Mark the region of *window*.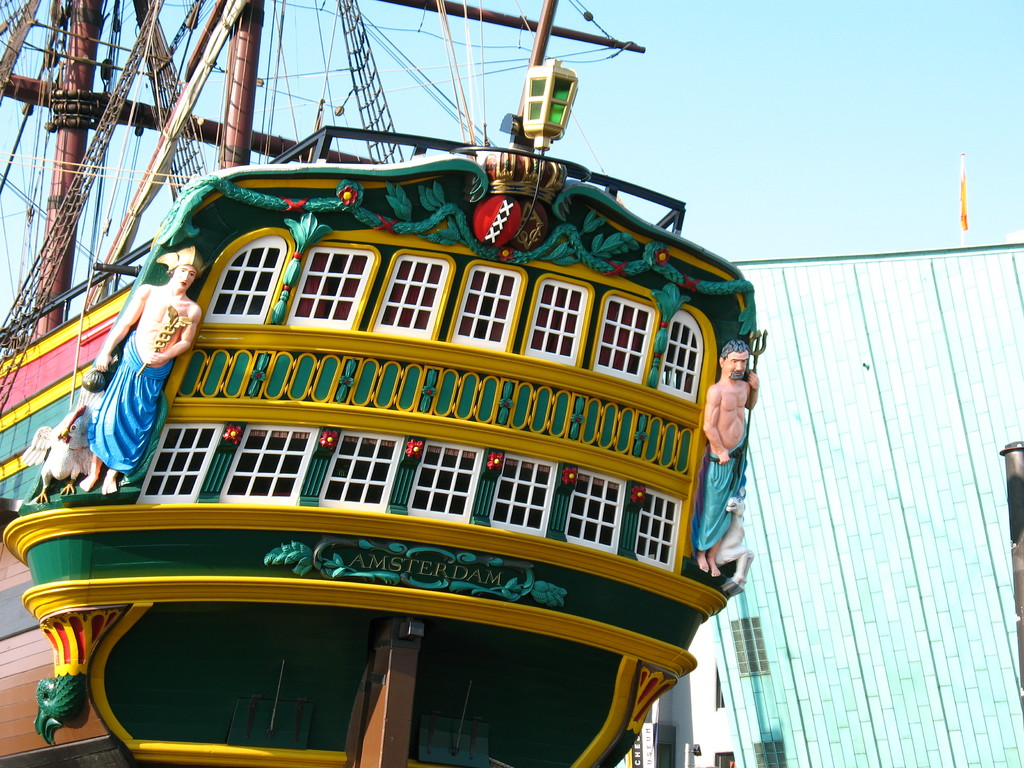
Region: l=308, t=421, r=393, b=502.
